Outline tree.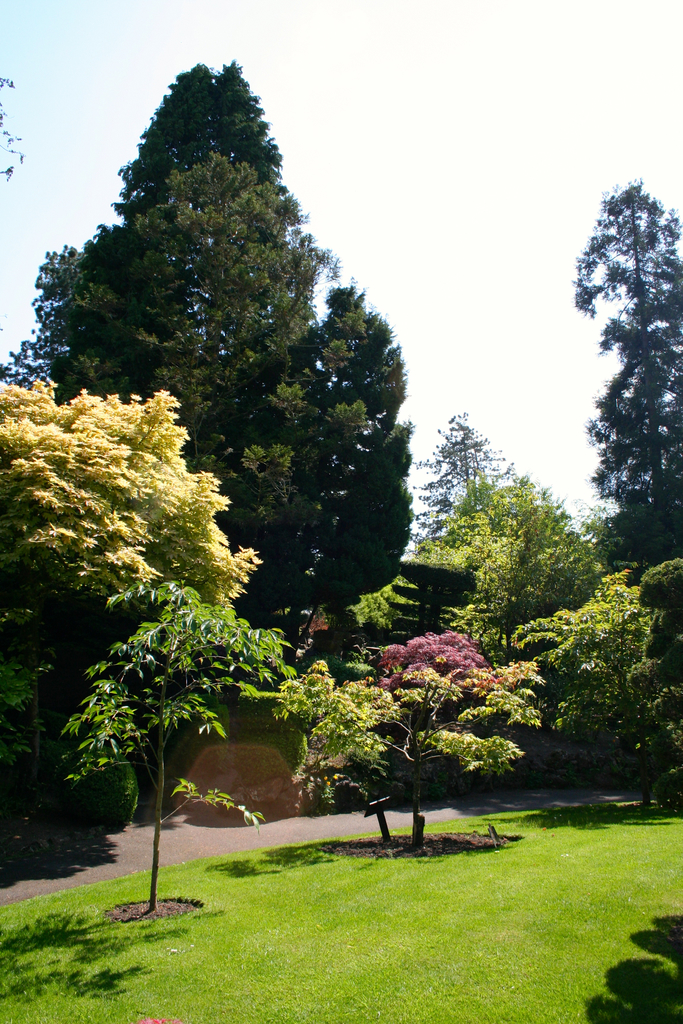
Outline: 563,171,682,557.
